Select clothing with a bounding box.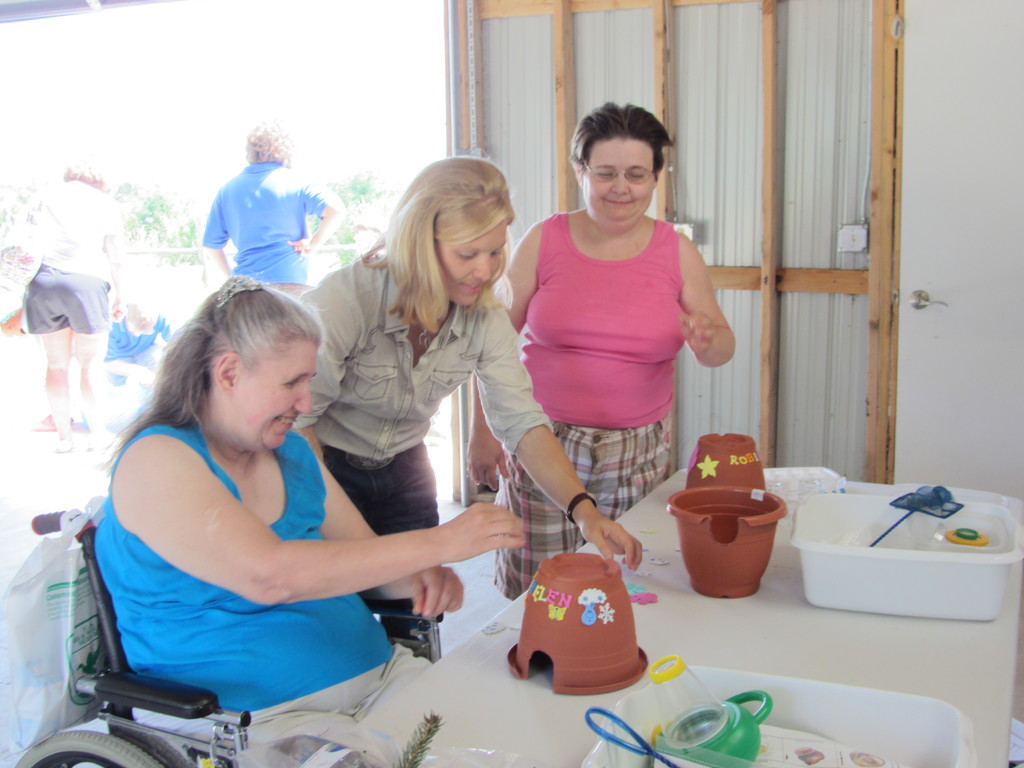
region(297, 249, 548, 536).
